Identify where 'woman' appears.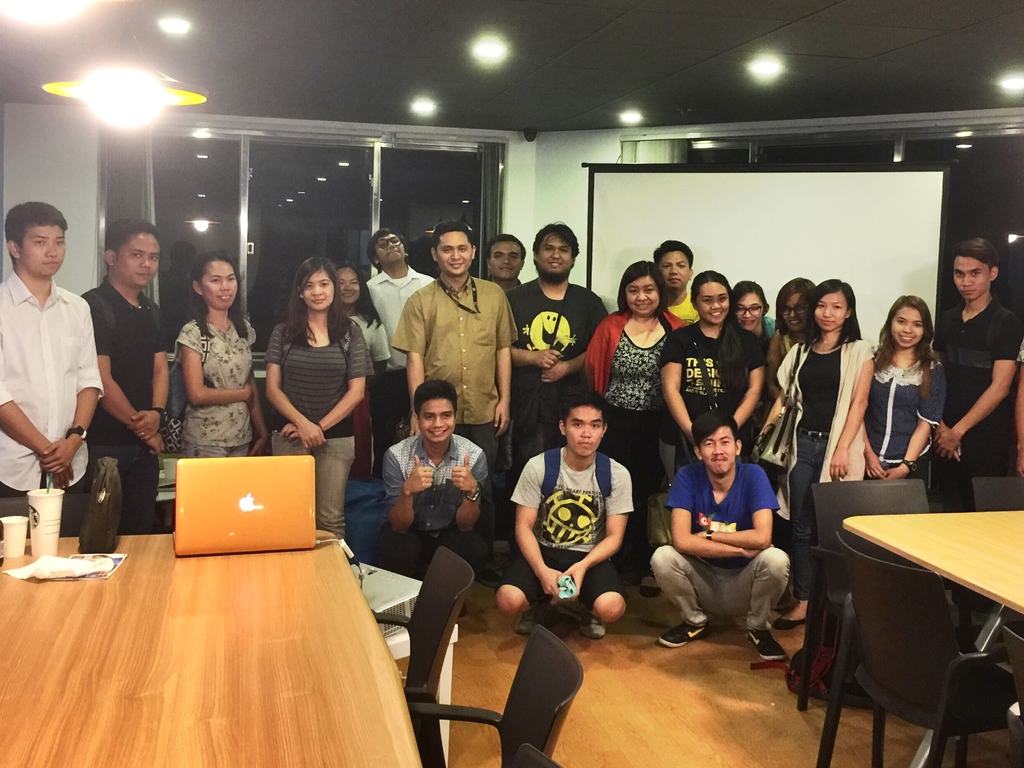
Appears at {"left": 861, "top": 292, "right": 952, "bottom": 486}.
